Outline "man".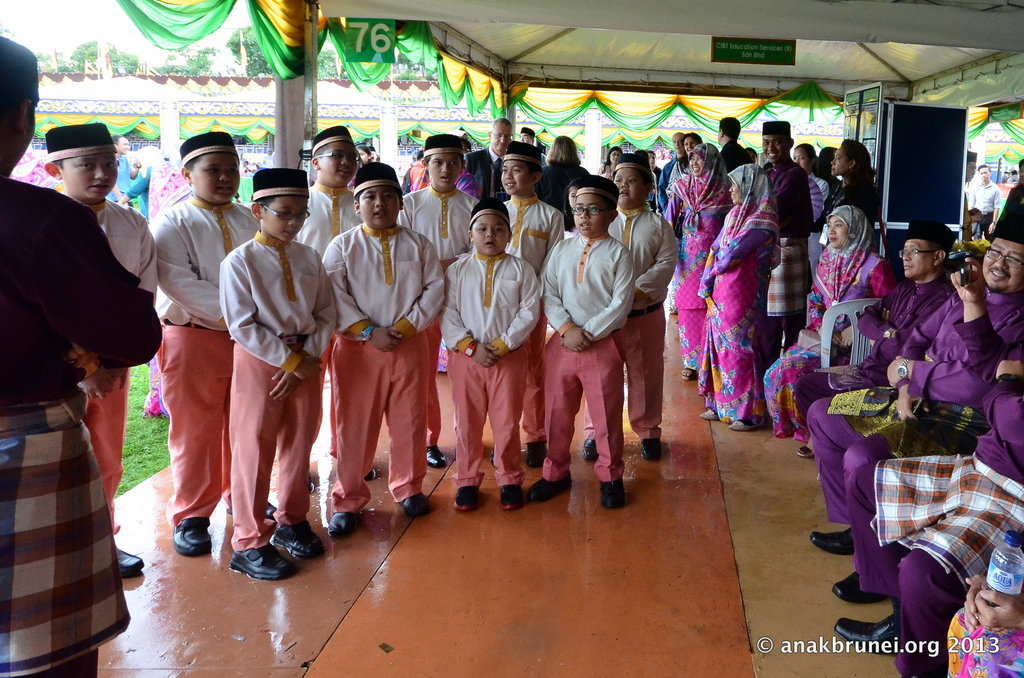
Outline: (969, 162, 998, 235).
